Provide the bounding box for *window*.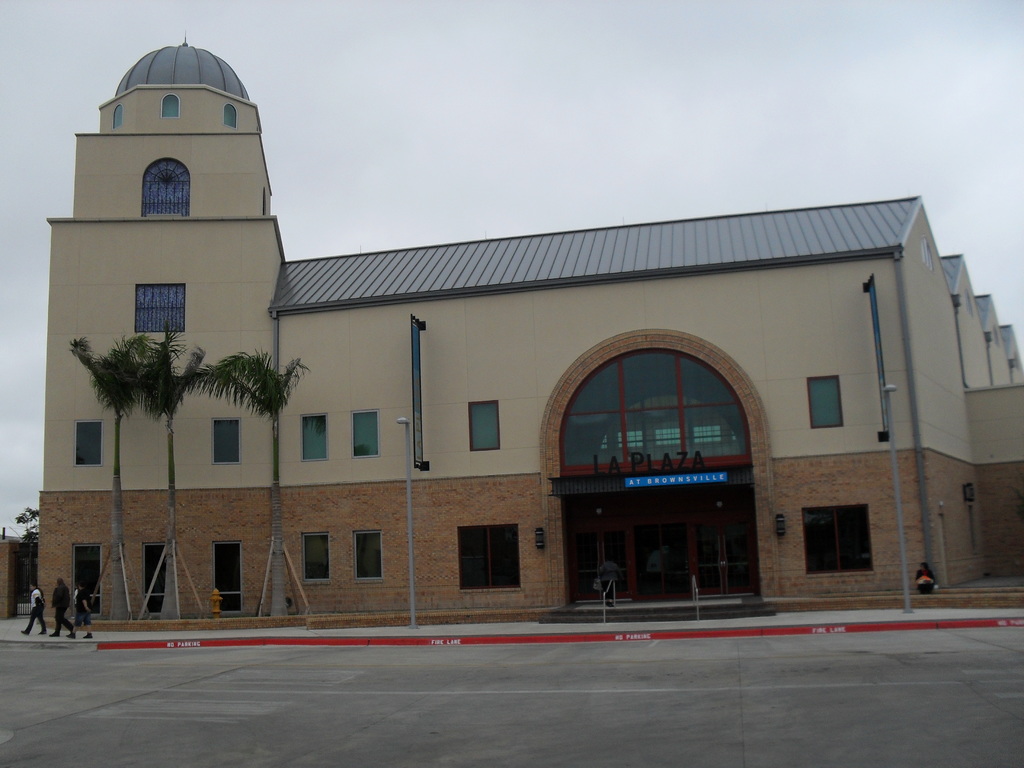
{"left": 456, "top": 526, "right": 521, "bottom": 588}.
